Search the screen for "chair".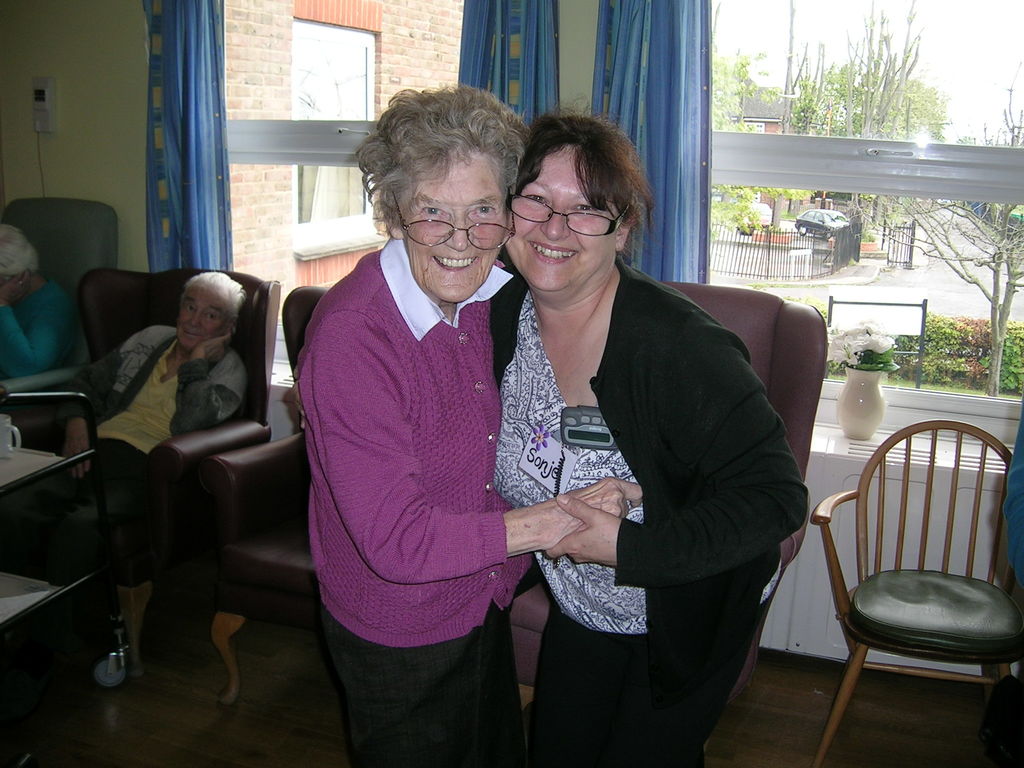
Found at Rect(504, 278, 831, 758).
